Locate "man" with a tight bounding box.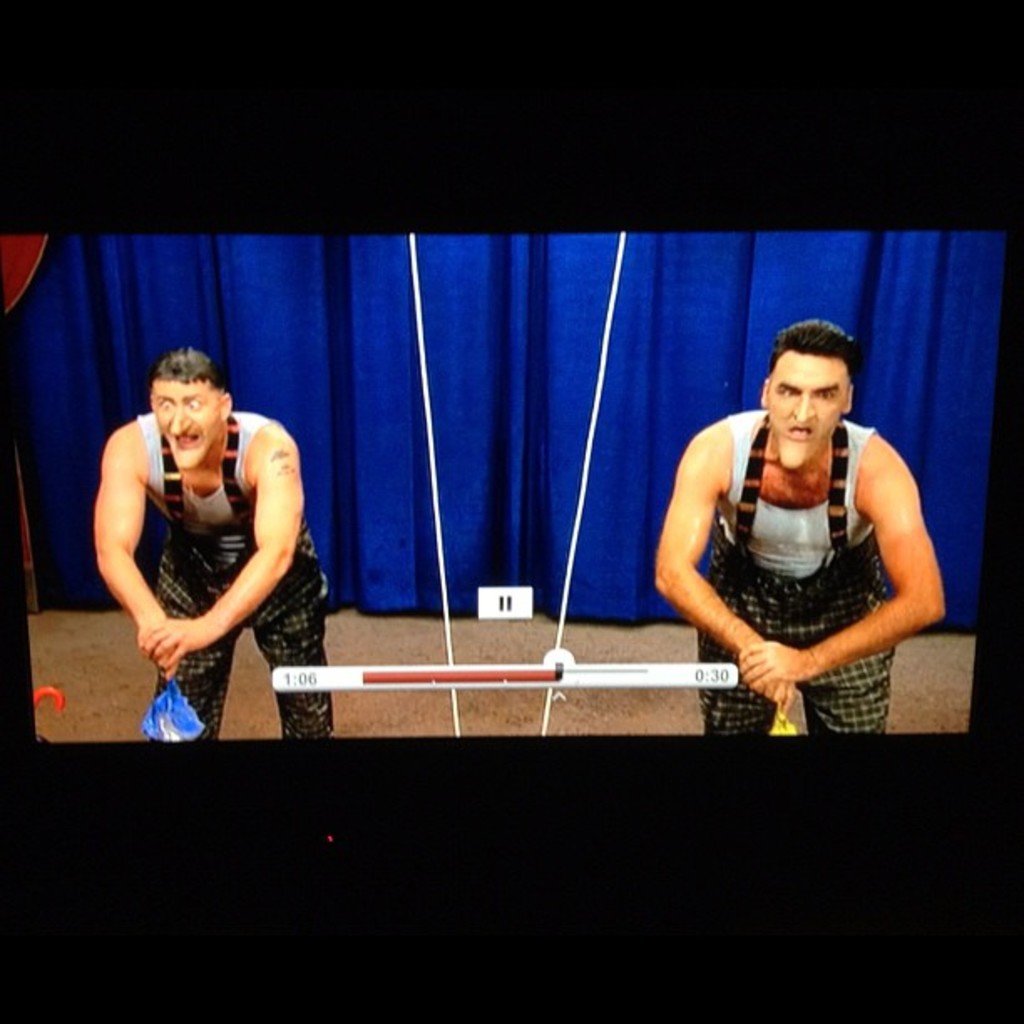
[left=651, top=316, right=945, bottom=736].
